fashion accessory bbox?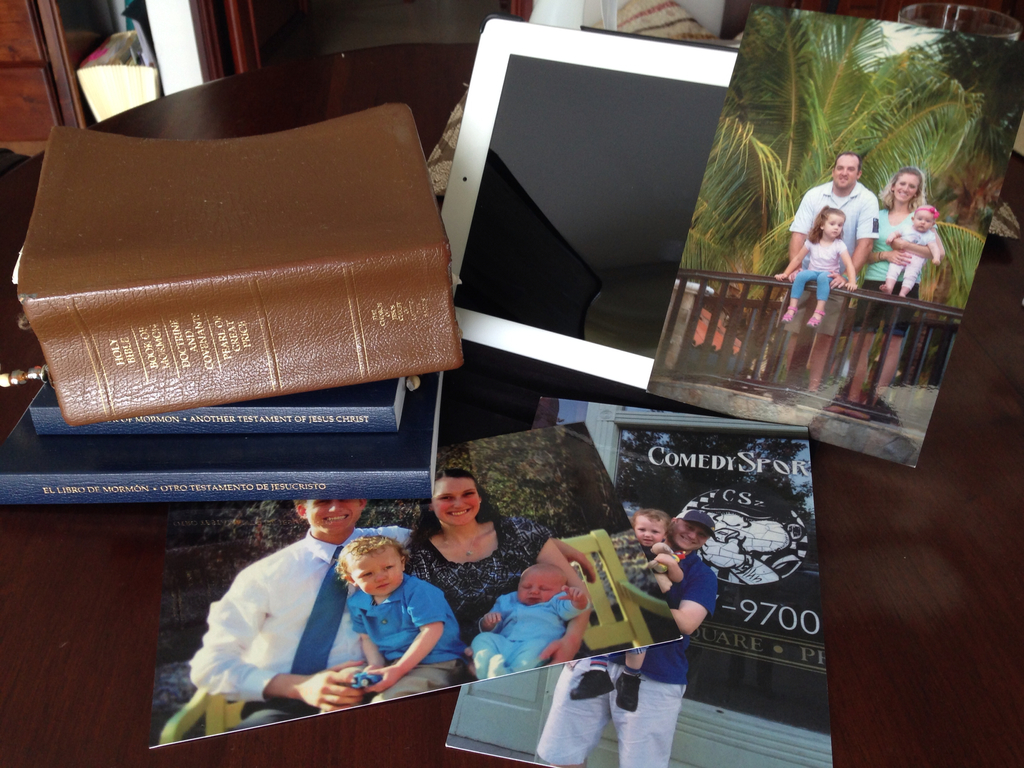
(left=623, top=664, right=642, bottom=675)
